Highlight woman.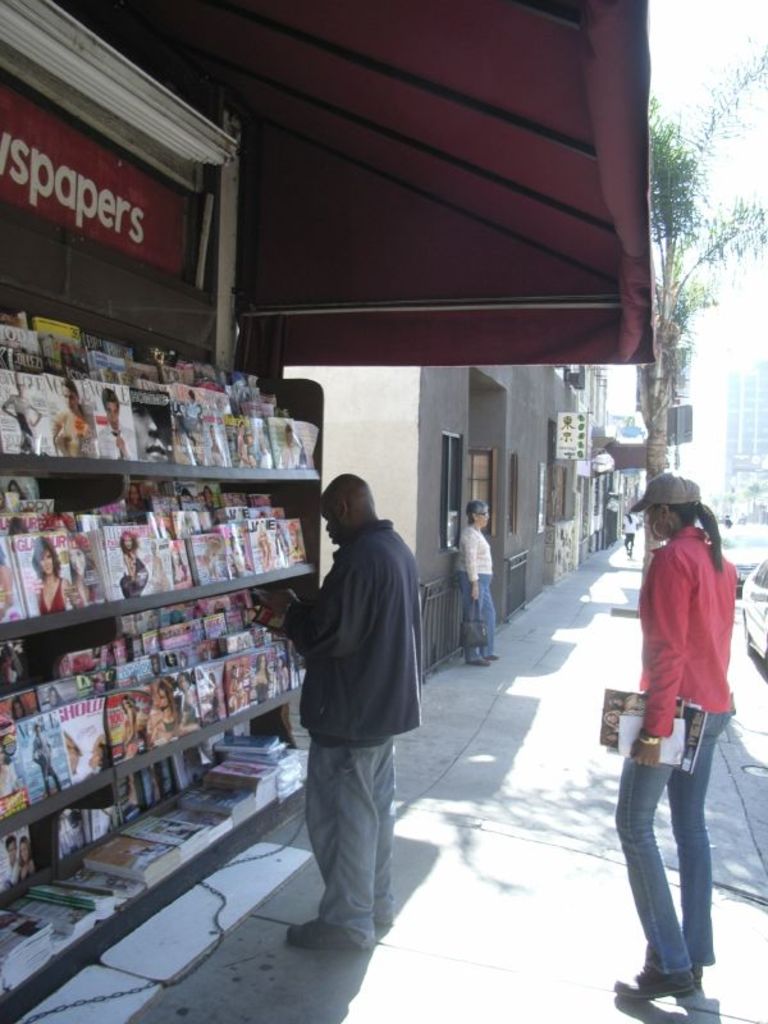
Highlighted region: bbox(603, 457, 754, 978).
